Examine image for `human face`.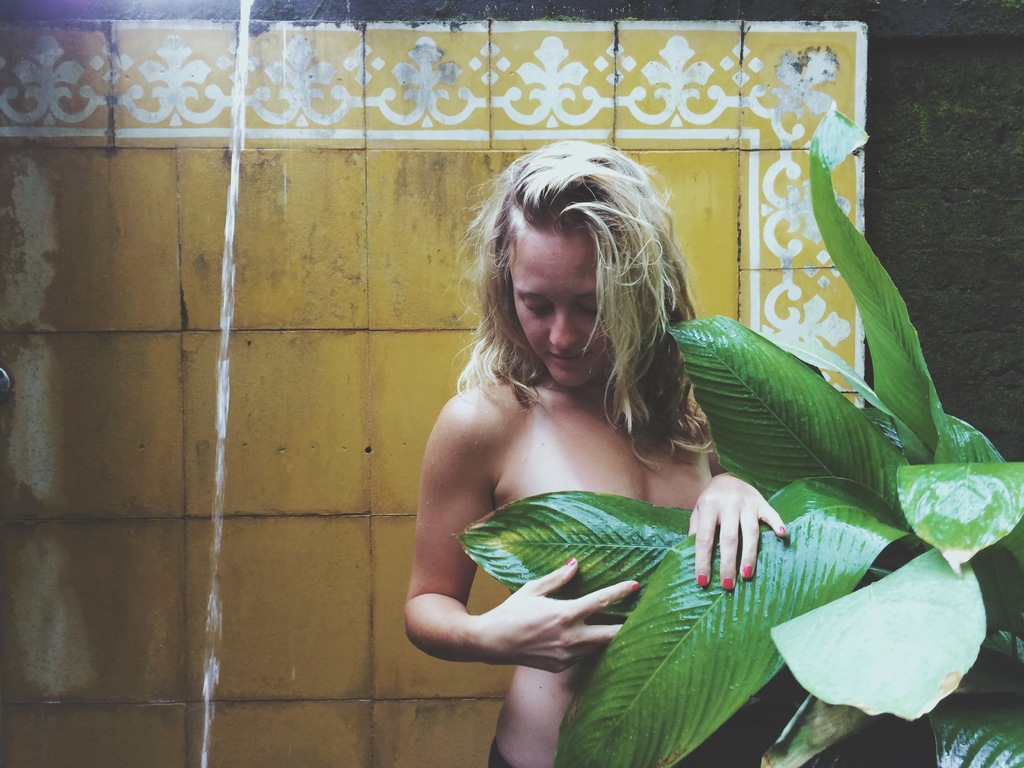
Examination result: <bbox>508, 221, 613, 392</bbox>.
